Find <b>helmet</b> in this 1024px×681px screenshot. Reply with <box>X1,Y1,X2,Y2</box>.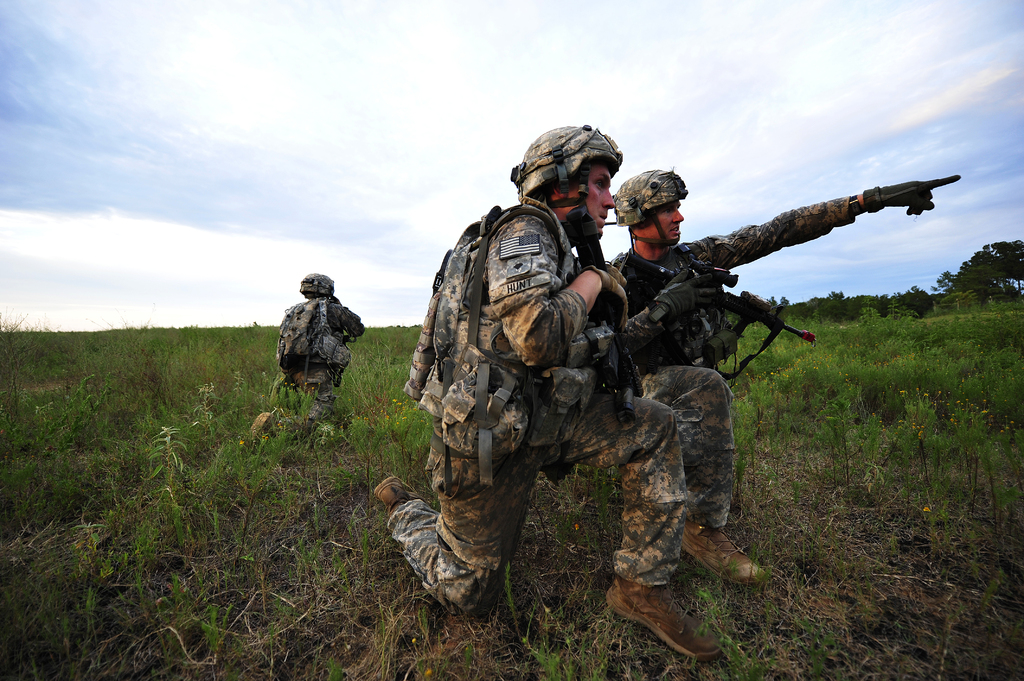
<box>611,163,691,248</box>.
